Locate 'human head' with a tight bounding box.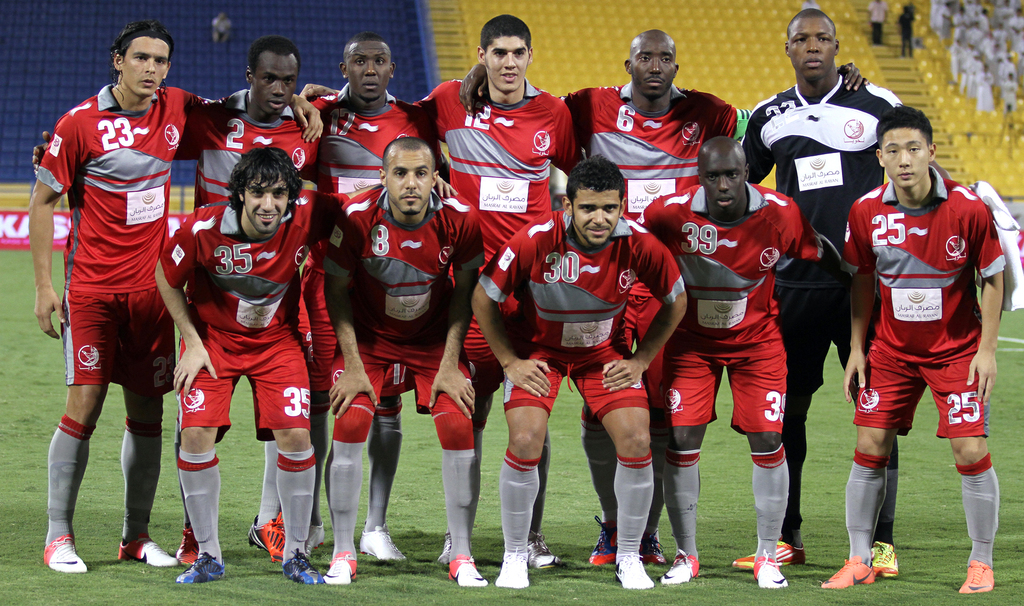
[x1=697, y1=135, x2=752, y2=220].
